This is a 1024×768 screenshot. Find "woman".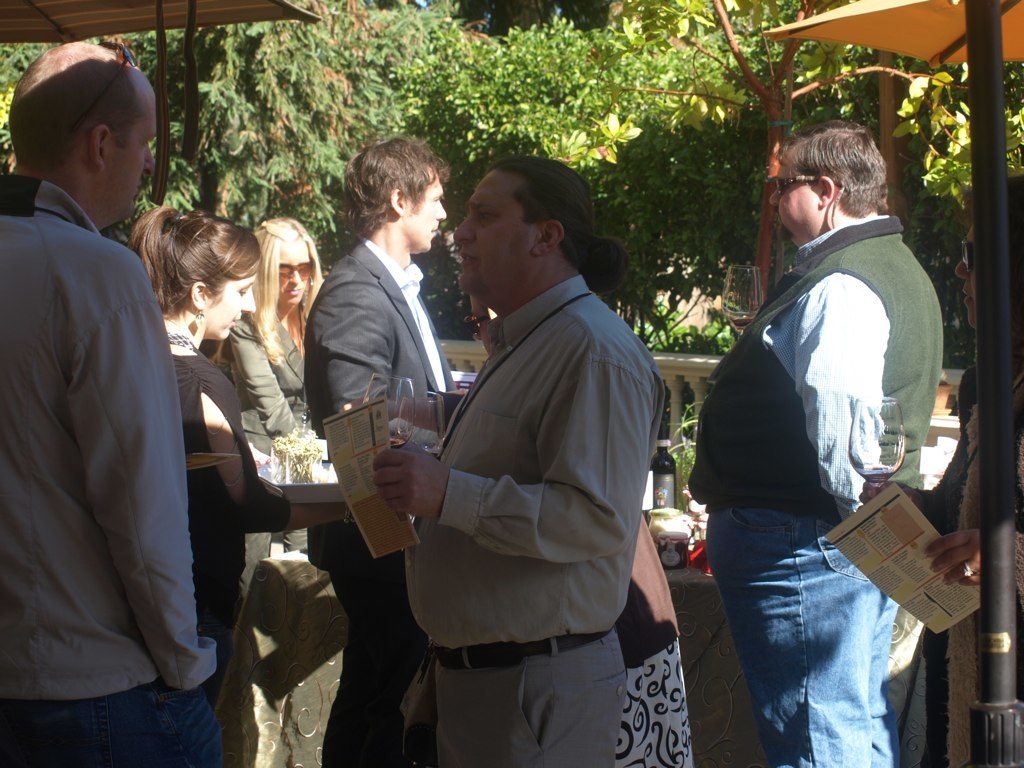
Bounding box: rect(859, 170, 1023, 767).
